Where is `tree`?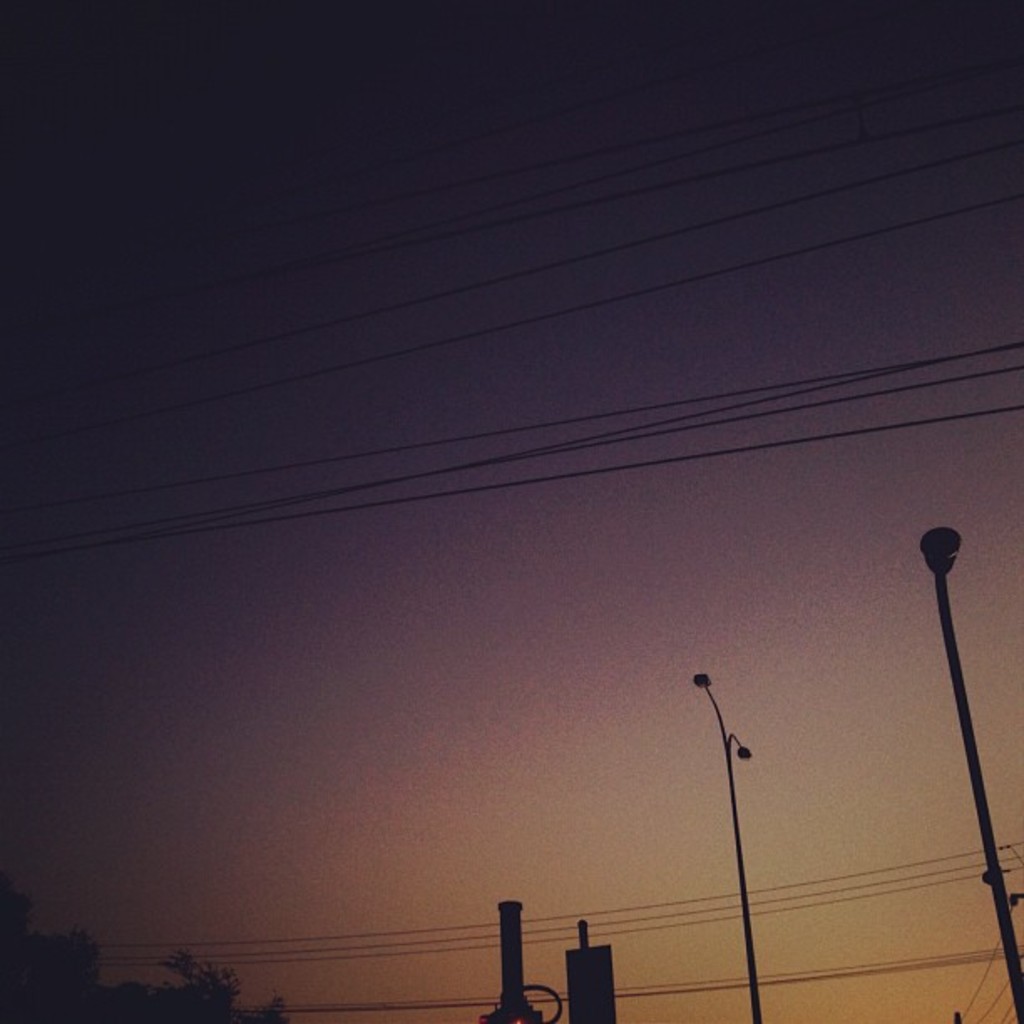
pyautogui.locateOnScreen(154, 949, 246, 1022).
